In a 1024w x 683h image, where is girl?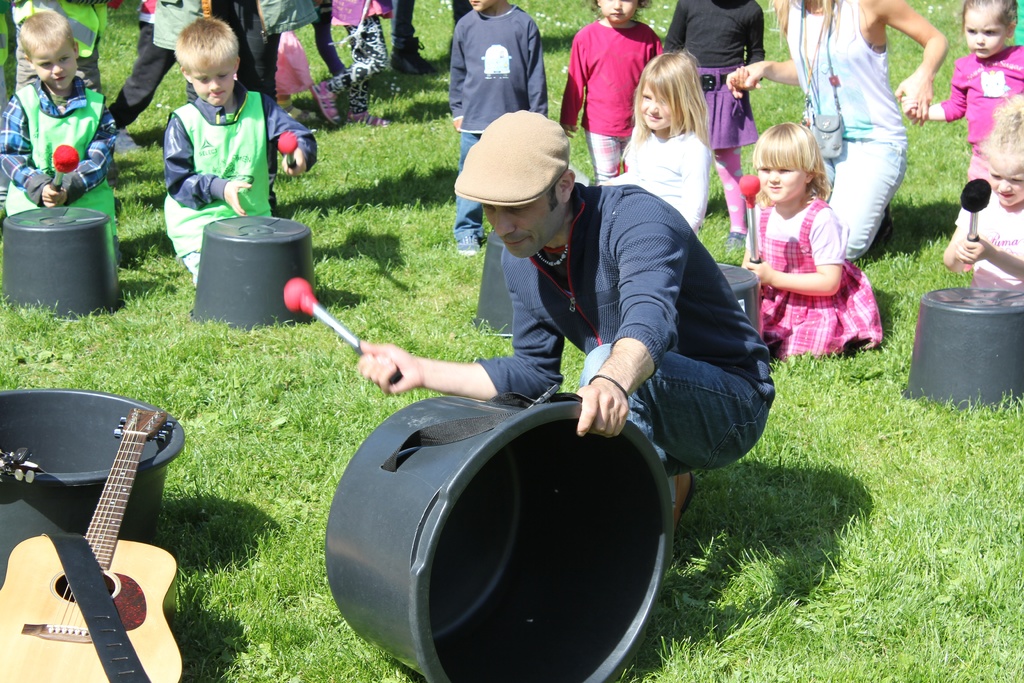
crop(666, 0, 765, 239).
